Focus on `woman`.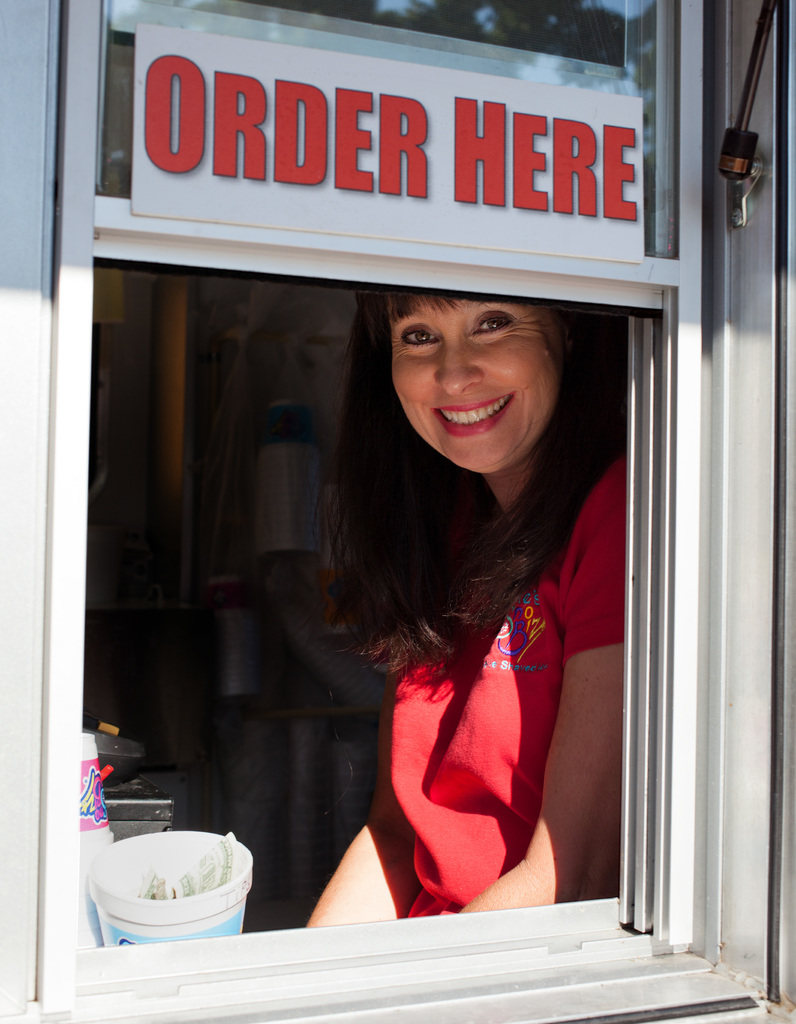
Focused at [left=306, top=301, right=629, bottom=923].
